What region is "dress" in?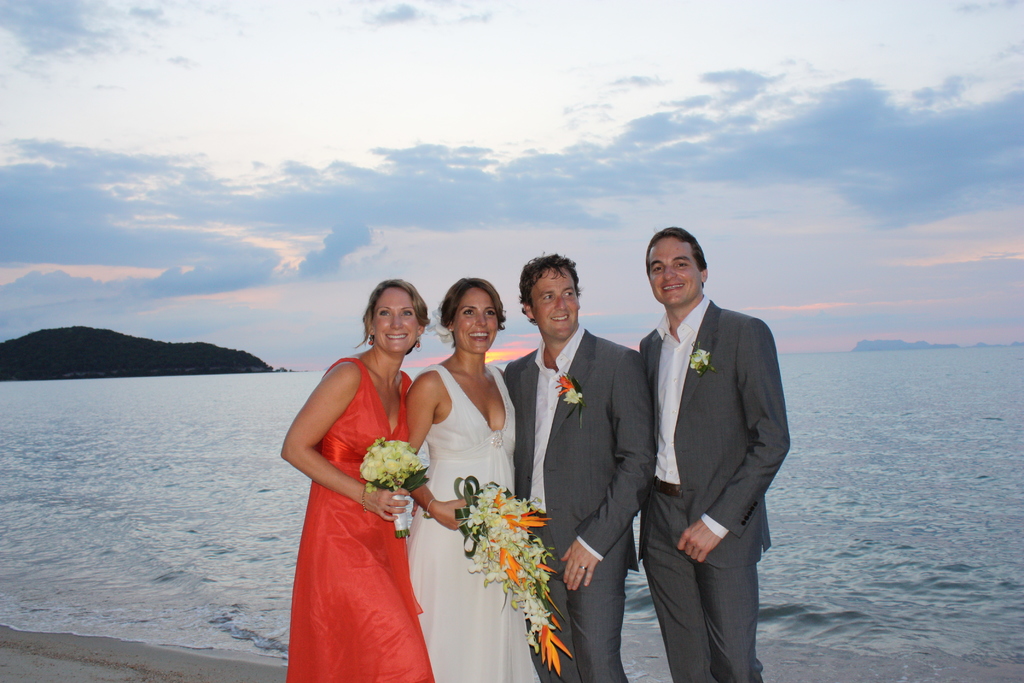
[286,357,436,682].
